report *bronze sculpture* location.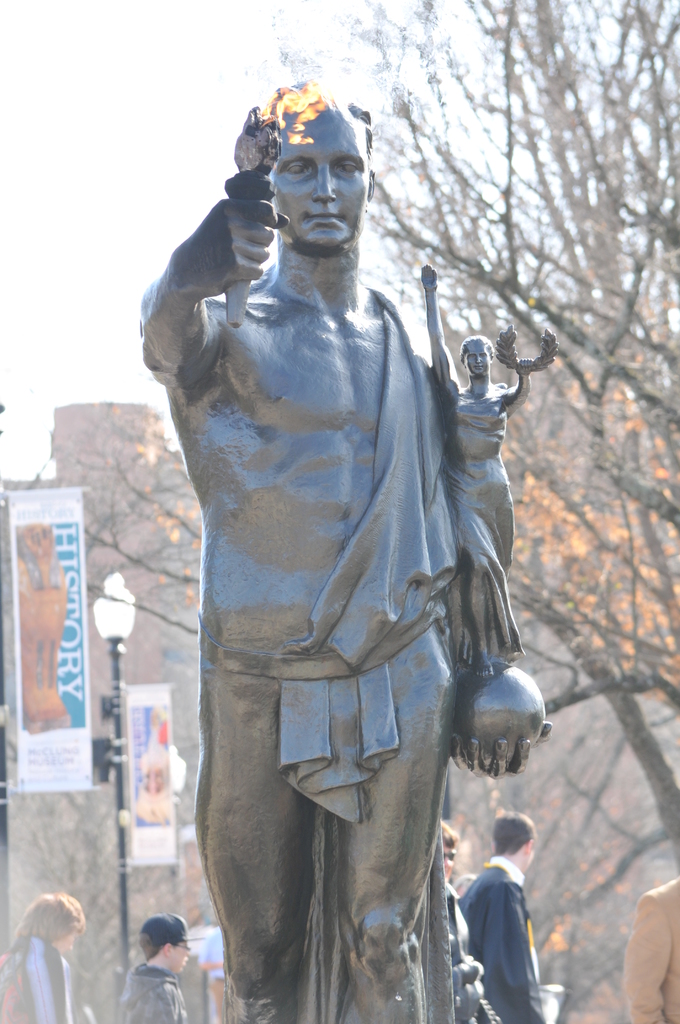
Report: locate(146, 123, 546, 1023).
